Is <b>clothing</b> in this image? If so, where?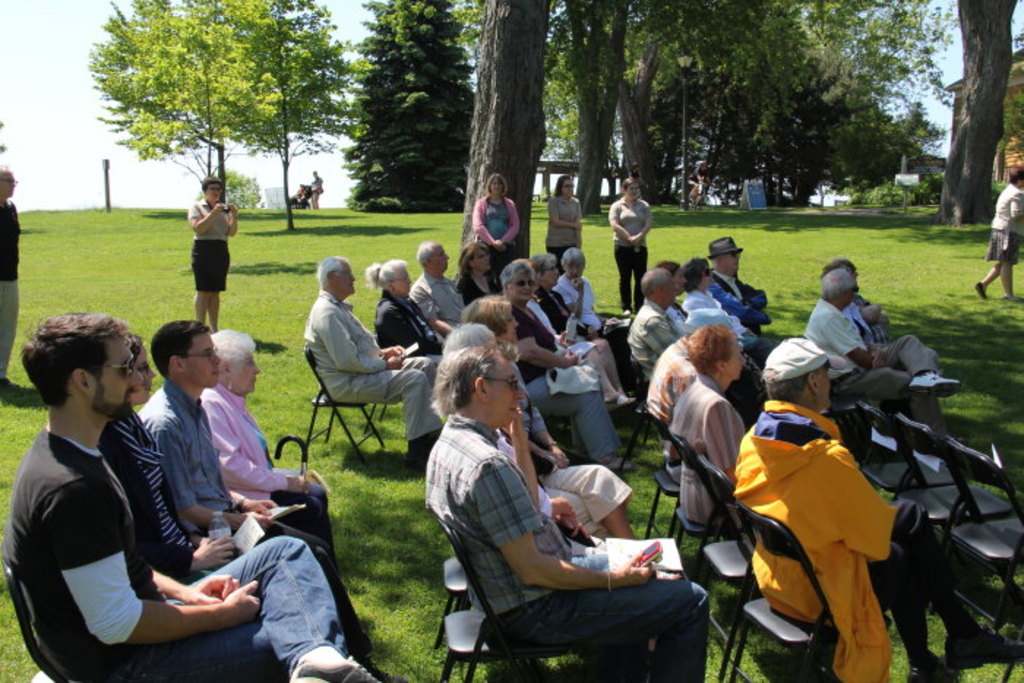
Yes, at 205, 390, 336, 569.
